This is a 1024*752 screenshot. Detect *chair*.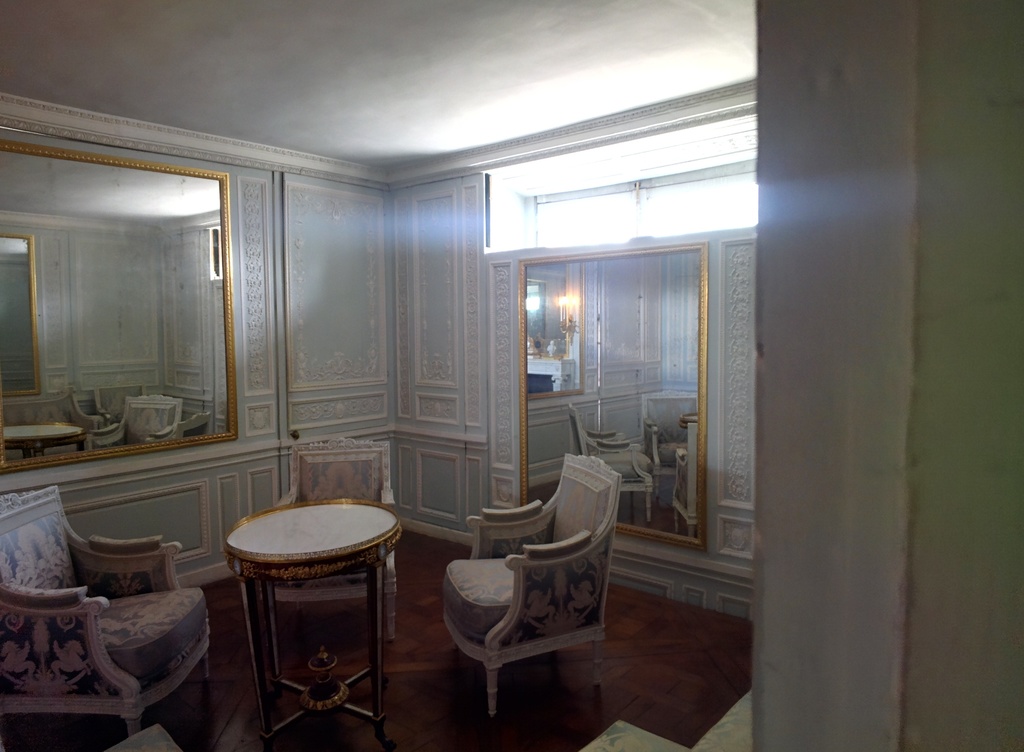
[x1=0, y1=483, x2=219, y2=734].
